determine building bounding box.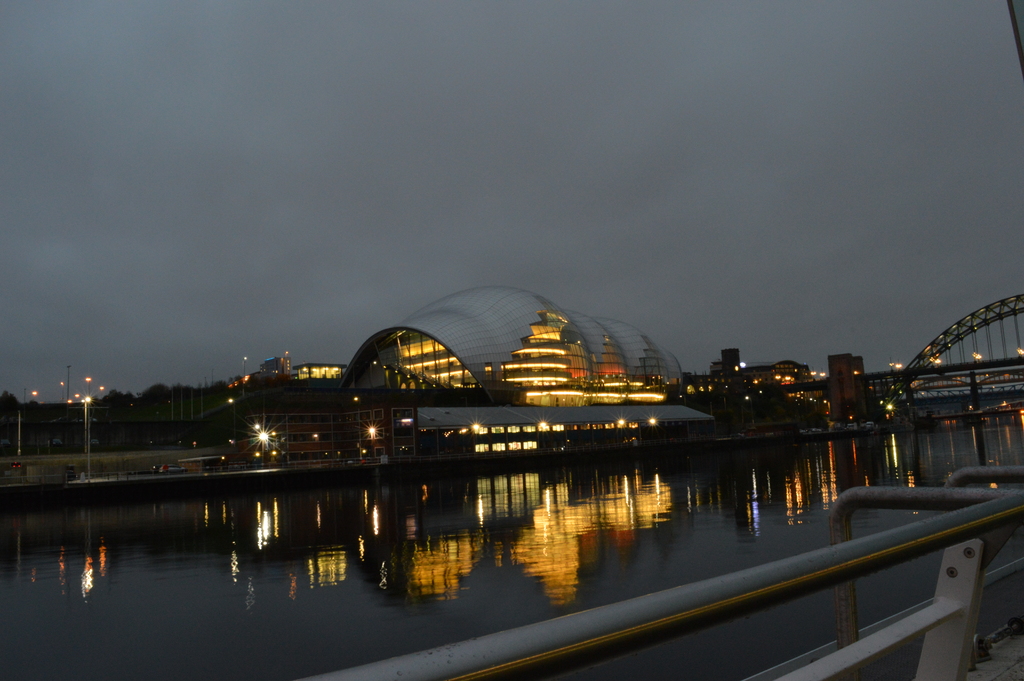
Determined: pyautogui.locateOnScreen(814, 341, 894, 422).
